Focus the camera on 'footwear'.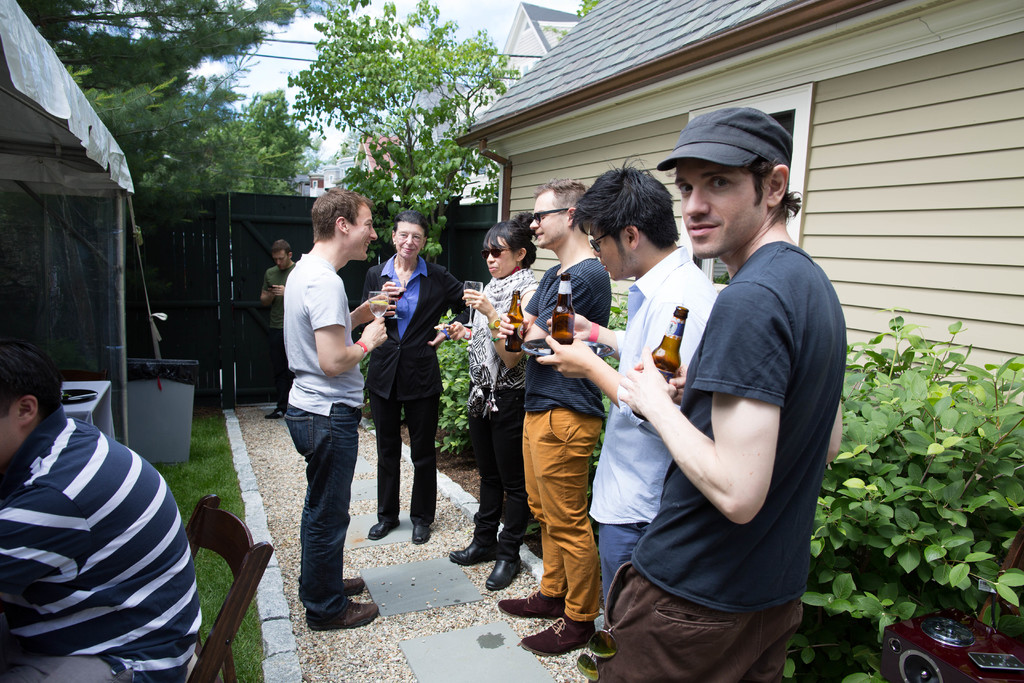
Focus region: <region>304, 595, 376, 633</region>.
